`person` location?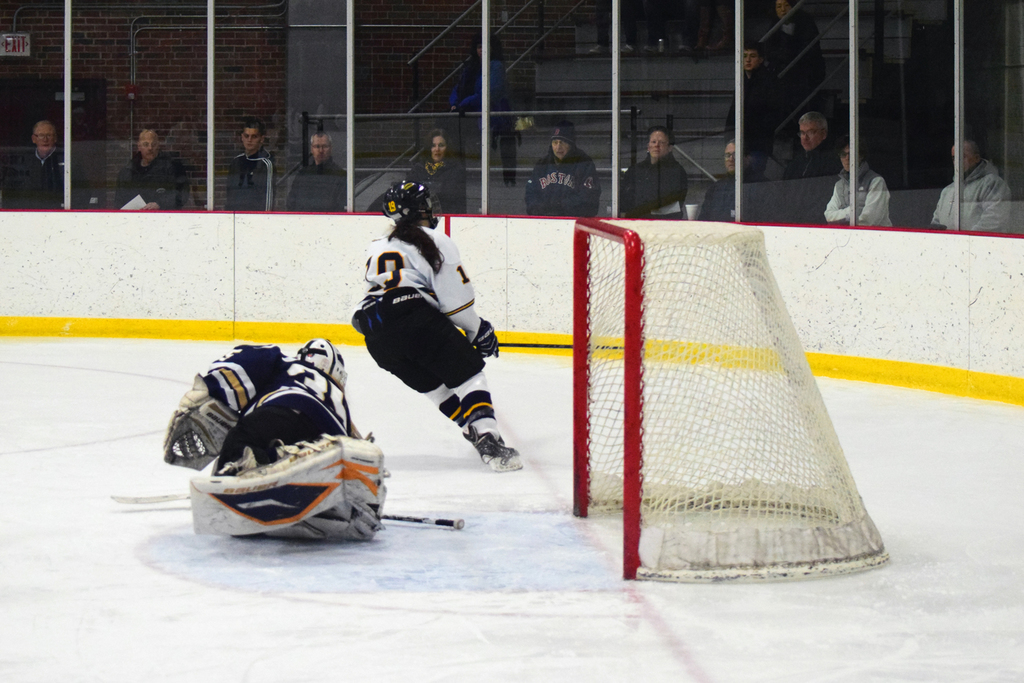
Rect(288, 128, 349, 217)
